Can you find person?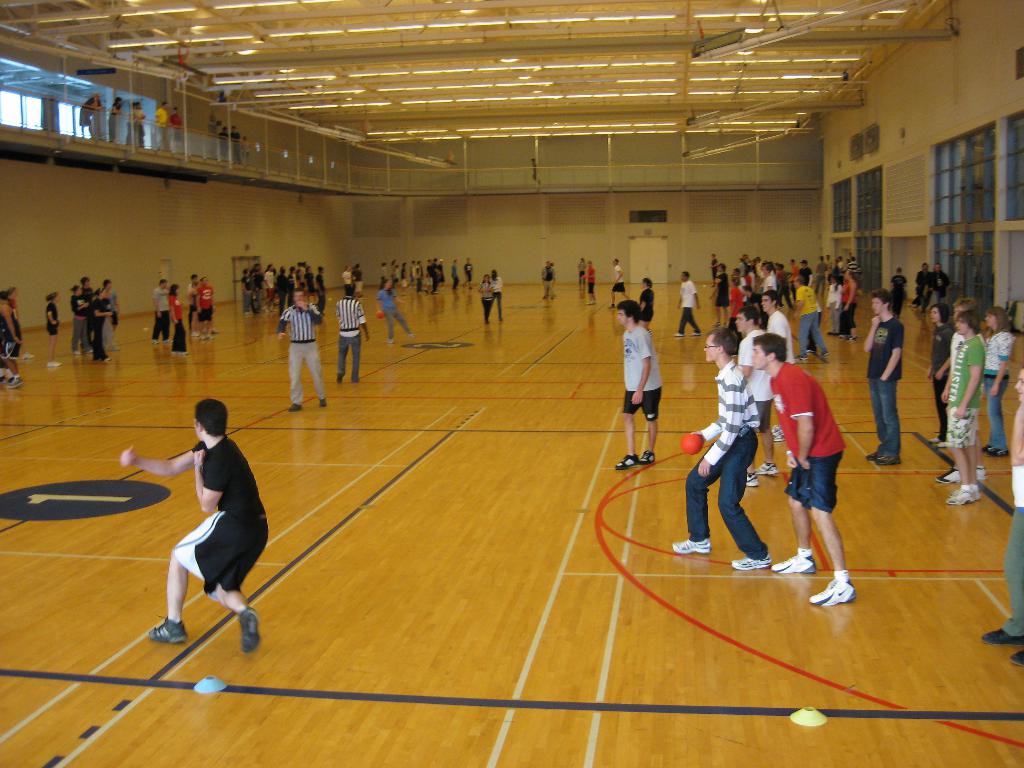
Yes, bounding box: 670, 327, 771, 573.
